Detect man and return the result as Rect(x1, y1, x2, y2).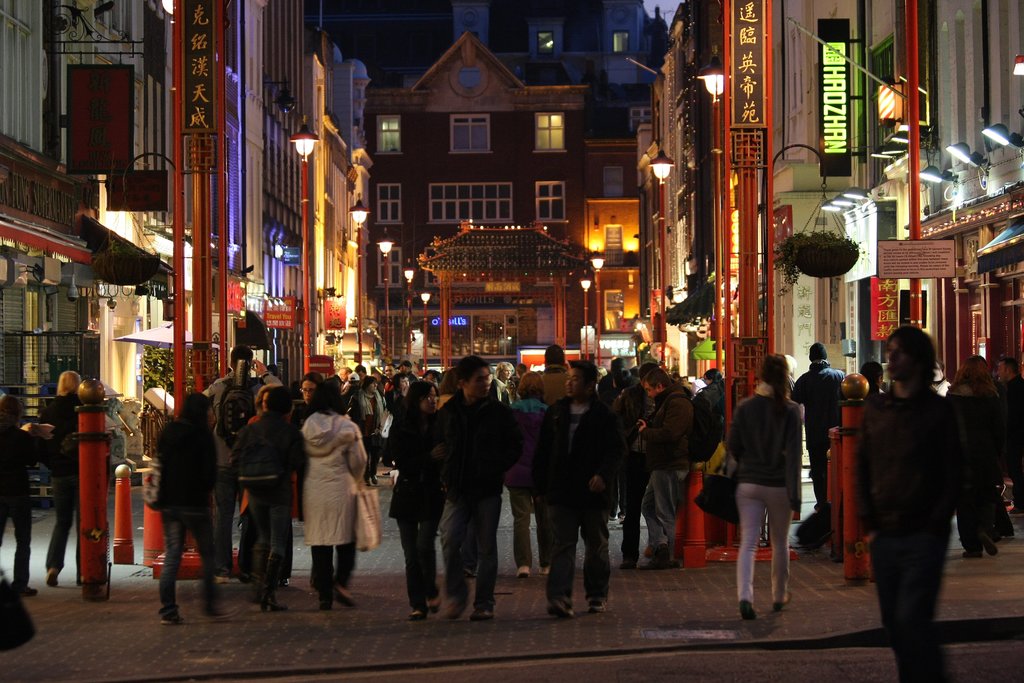
Rect(207, 340, 279, 579).
